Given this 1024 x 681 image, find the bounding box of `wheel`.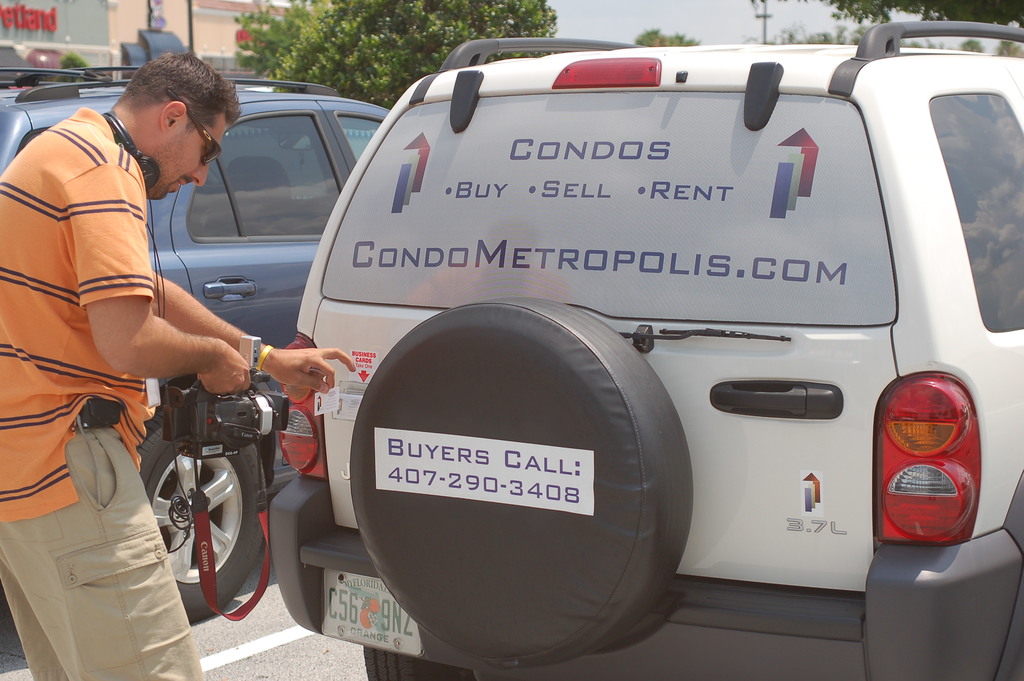
143/429/267/612.
